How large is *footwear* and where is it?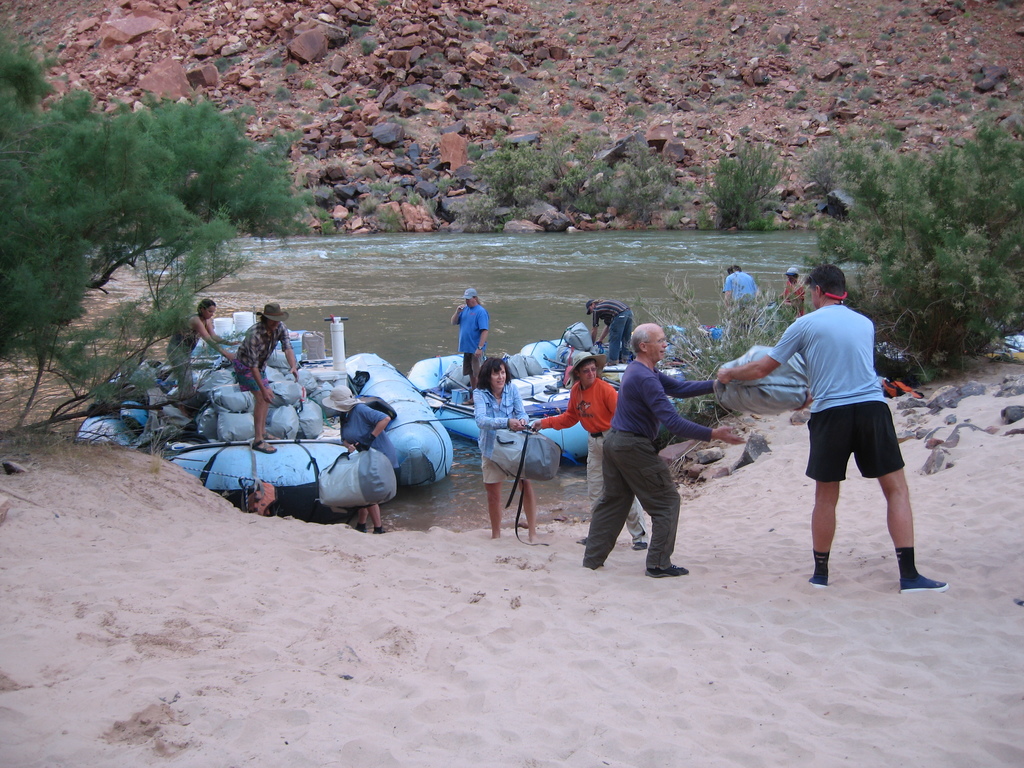
Bounding box: bbox=(896, 575, 948, 593).
